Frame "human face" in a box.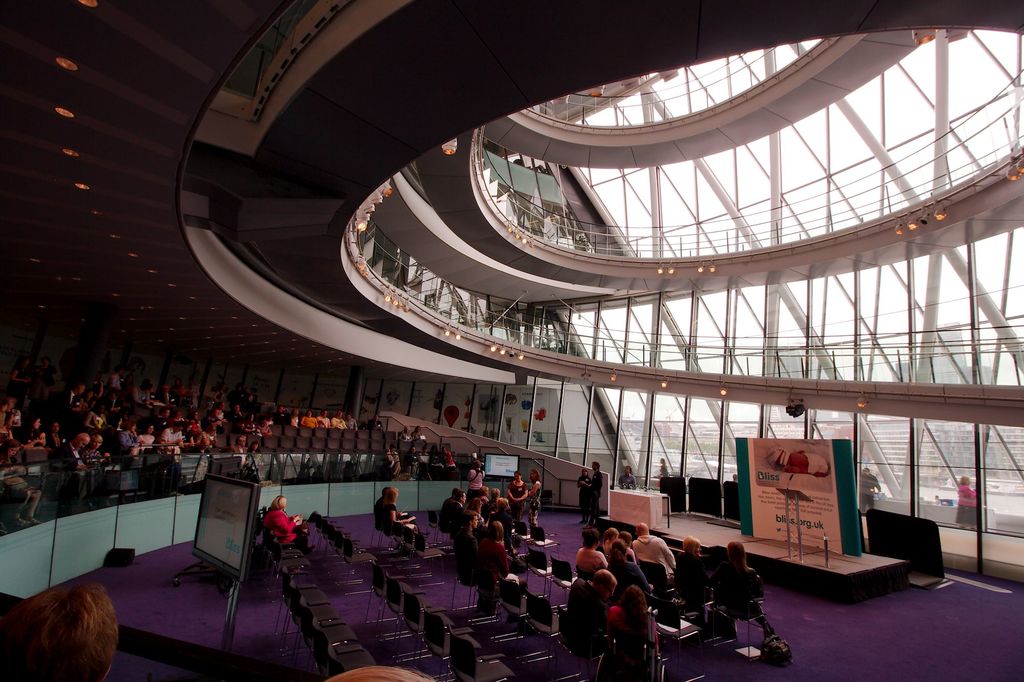
BBox(530, 470, 536, 479).
